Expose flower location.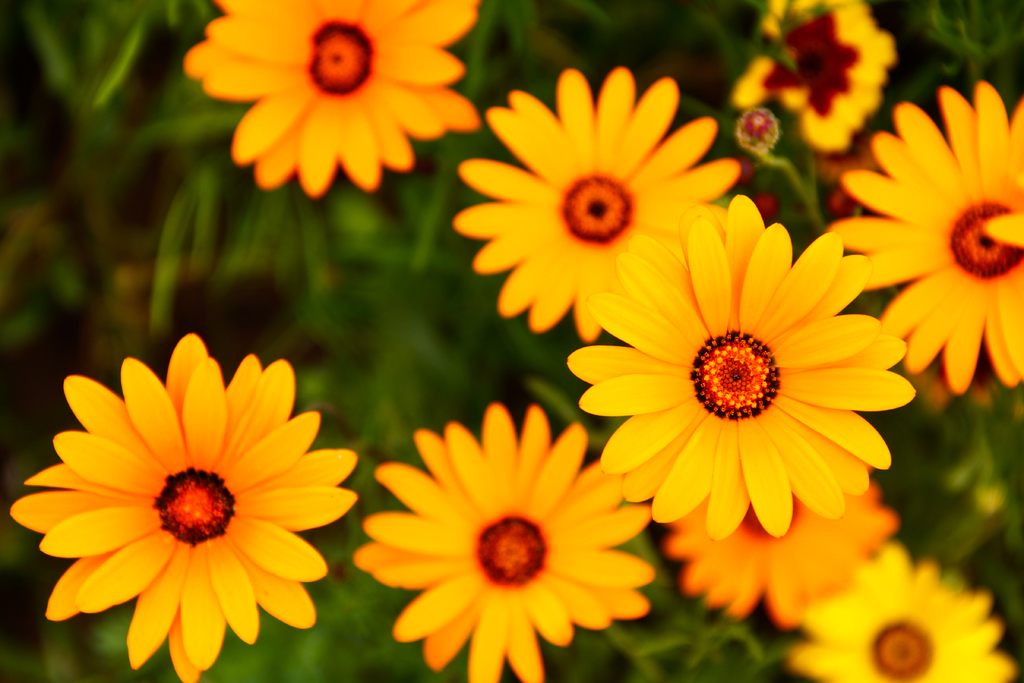
Exposed at BBox(26, 350, 350, 658).
